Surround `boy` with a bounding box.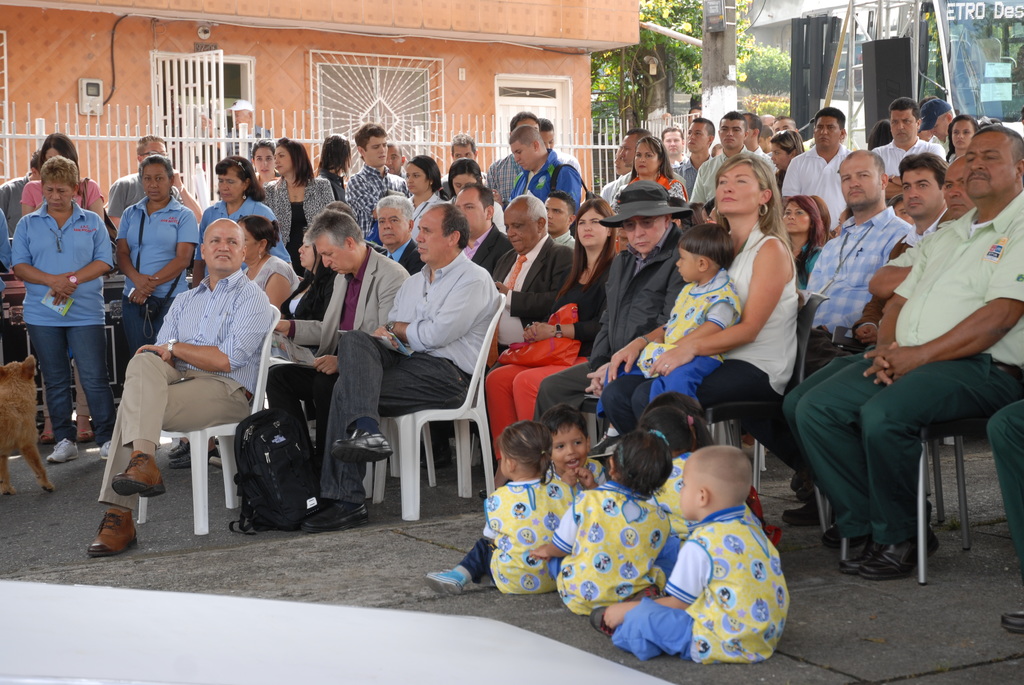
x1=423, y1=403, x2=607, y2=594.
